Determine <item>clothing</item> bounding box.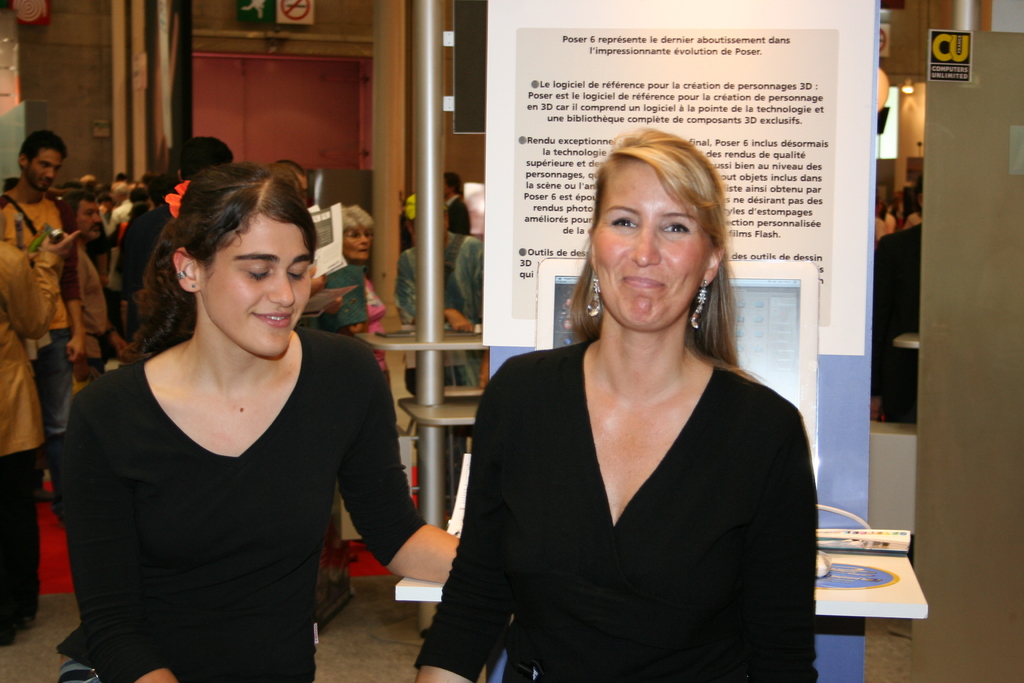
Determined: pyautogui.locateOnScreen(58, 239, 102, 391).
